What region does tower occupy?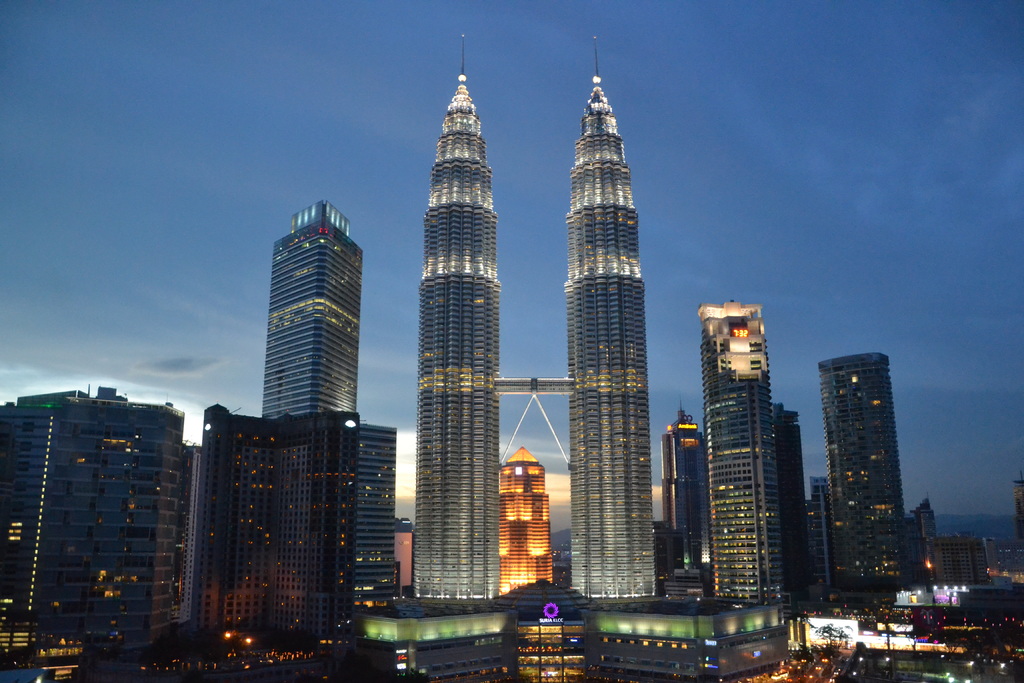
bbox=(329, 425, 403, 628).
